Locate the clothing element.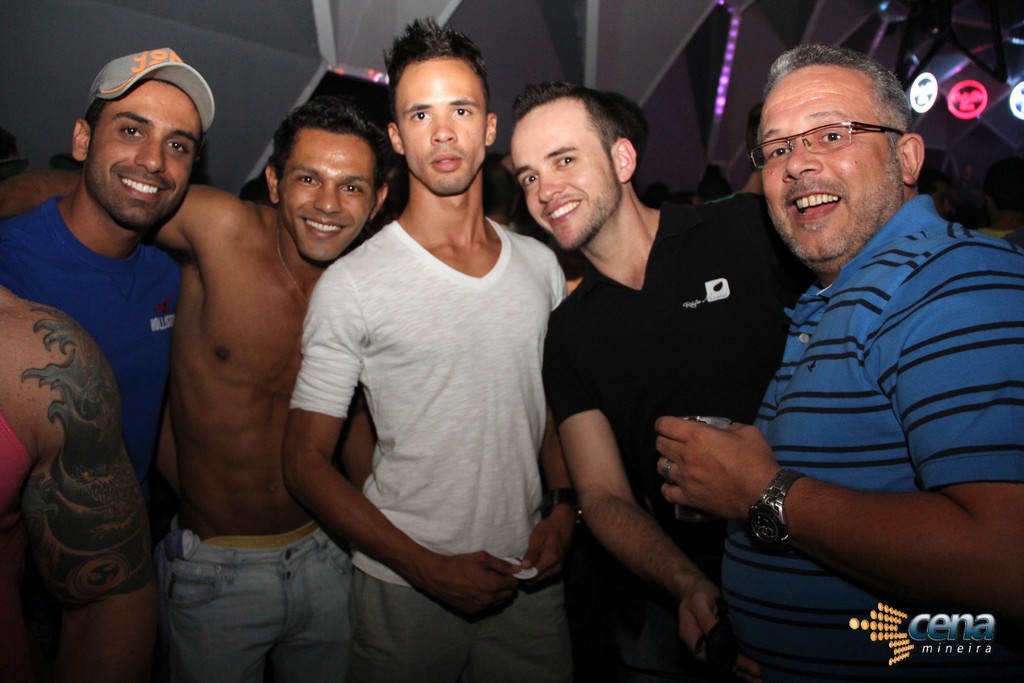
Element bbox: (left=0, top=188, right=211, bottom=682).
